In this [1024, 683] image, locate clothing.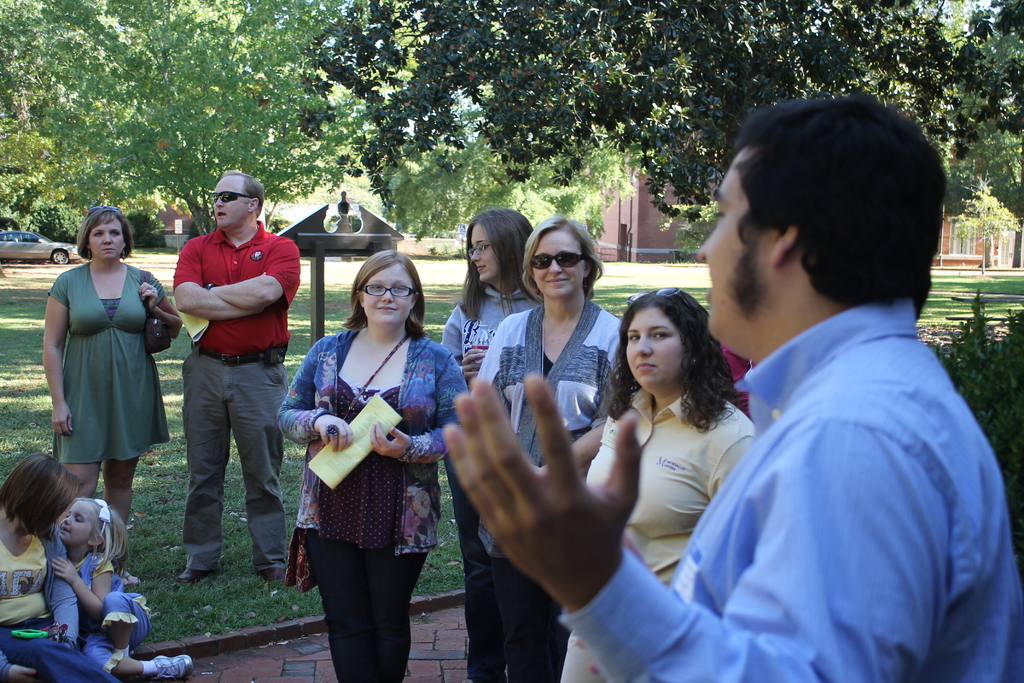
Bounding box: <region>716, 340, 752, 414</region>.
